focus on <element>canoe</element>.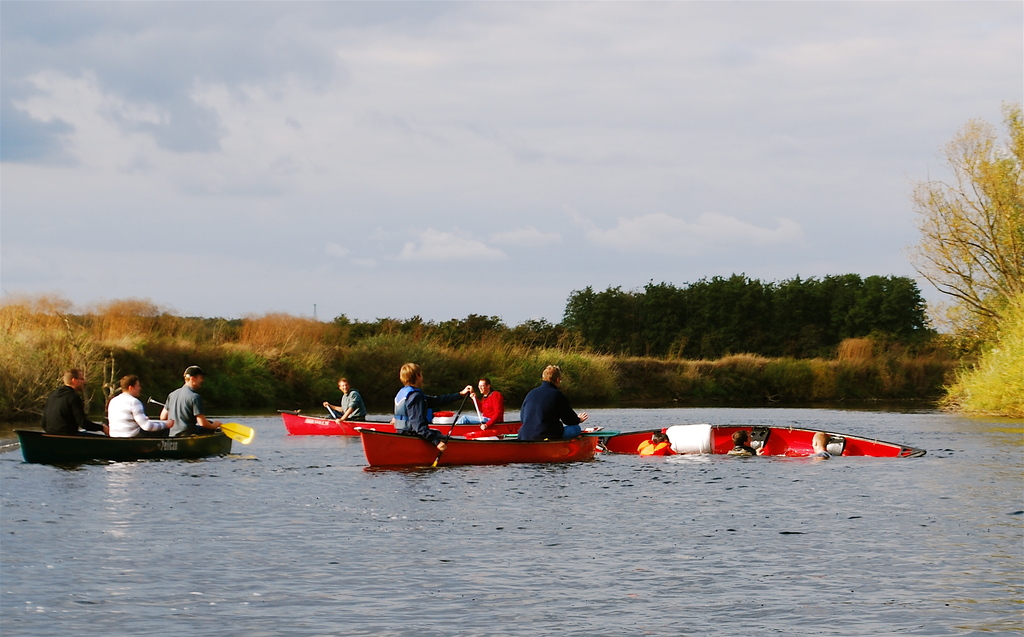
Focused at pyautogui.locateOnScreen(282, 409, 530, 440).
